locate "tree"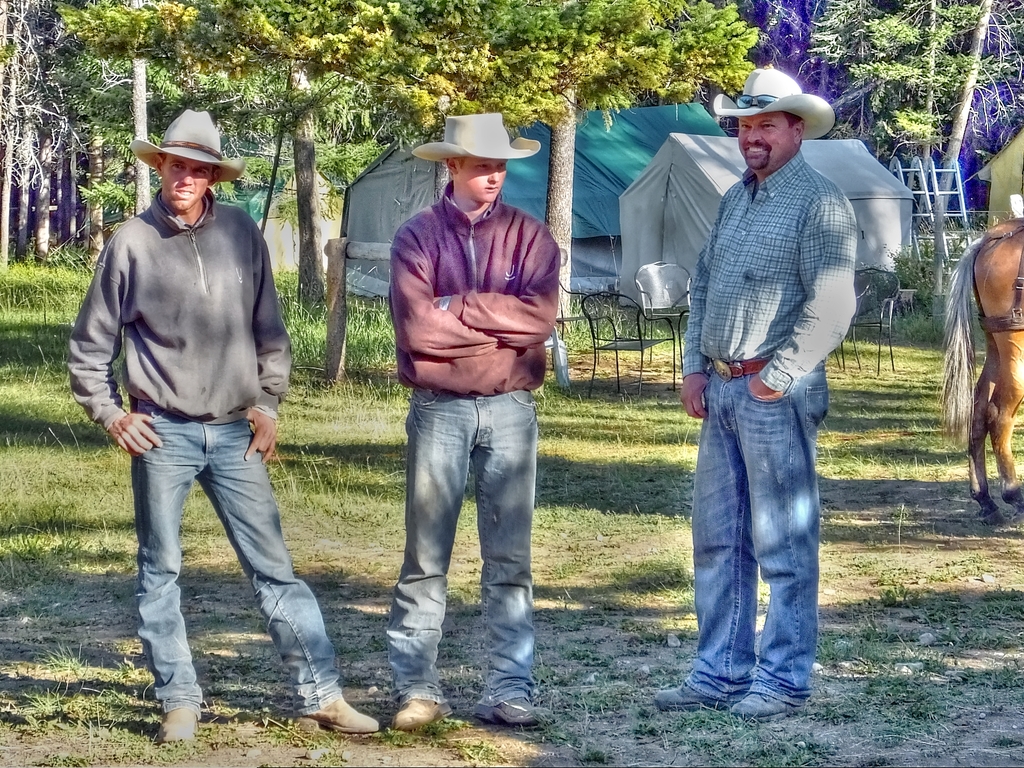
crop(863, 0, 1023, 225)
